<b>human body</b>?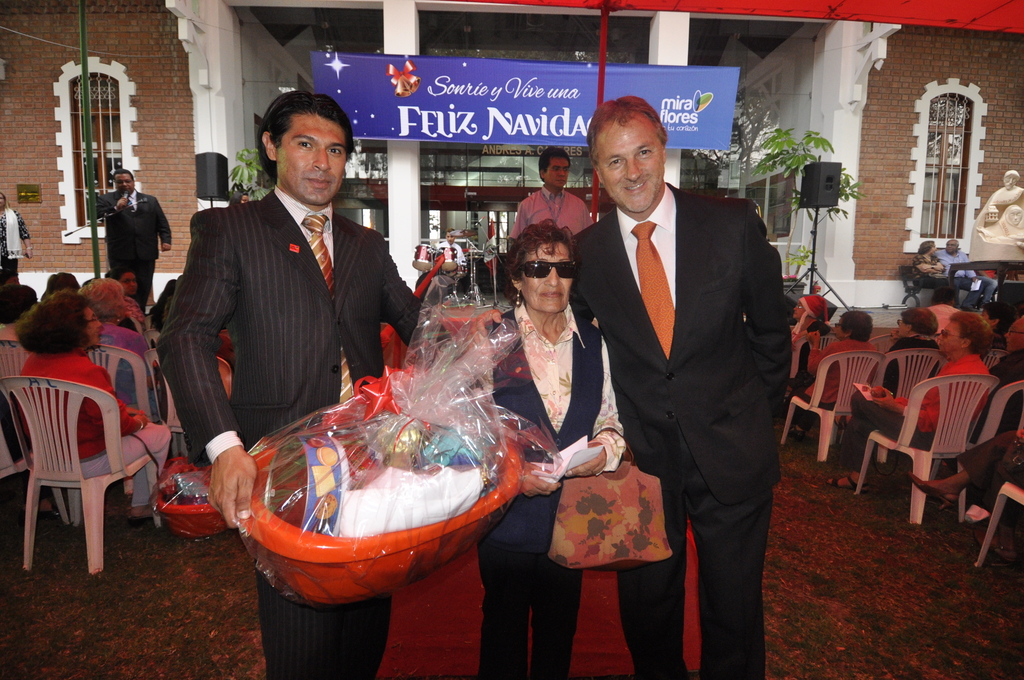
x1=976, y1=315, x2=1023, y2=445
